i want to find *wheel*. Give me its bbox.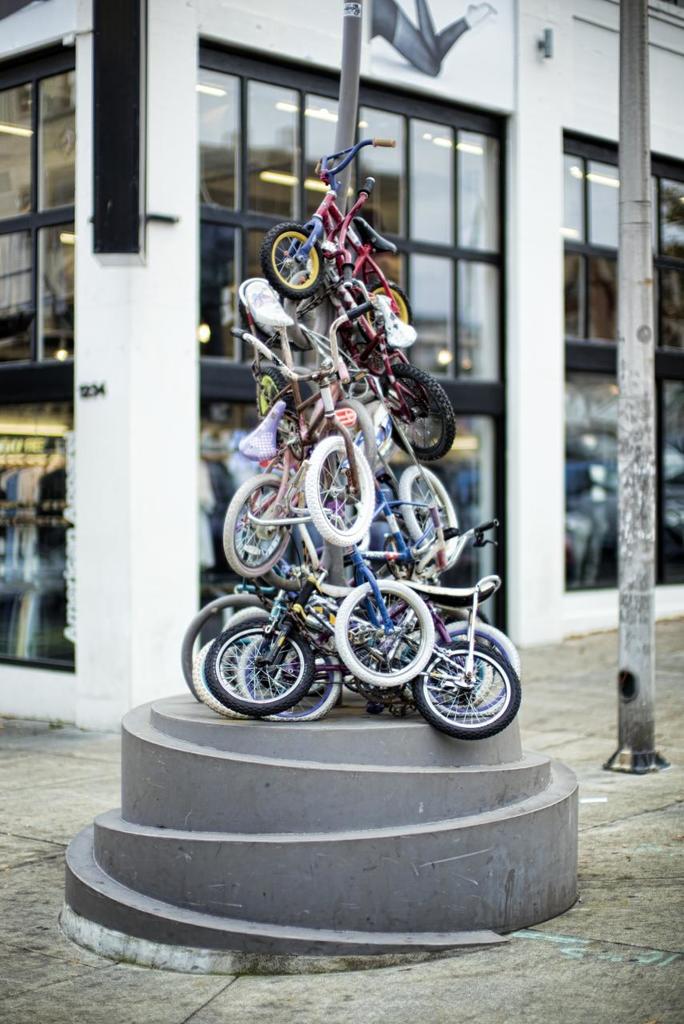
(369, 357, 458, 466).
